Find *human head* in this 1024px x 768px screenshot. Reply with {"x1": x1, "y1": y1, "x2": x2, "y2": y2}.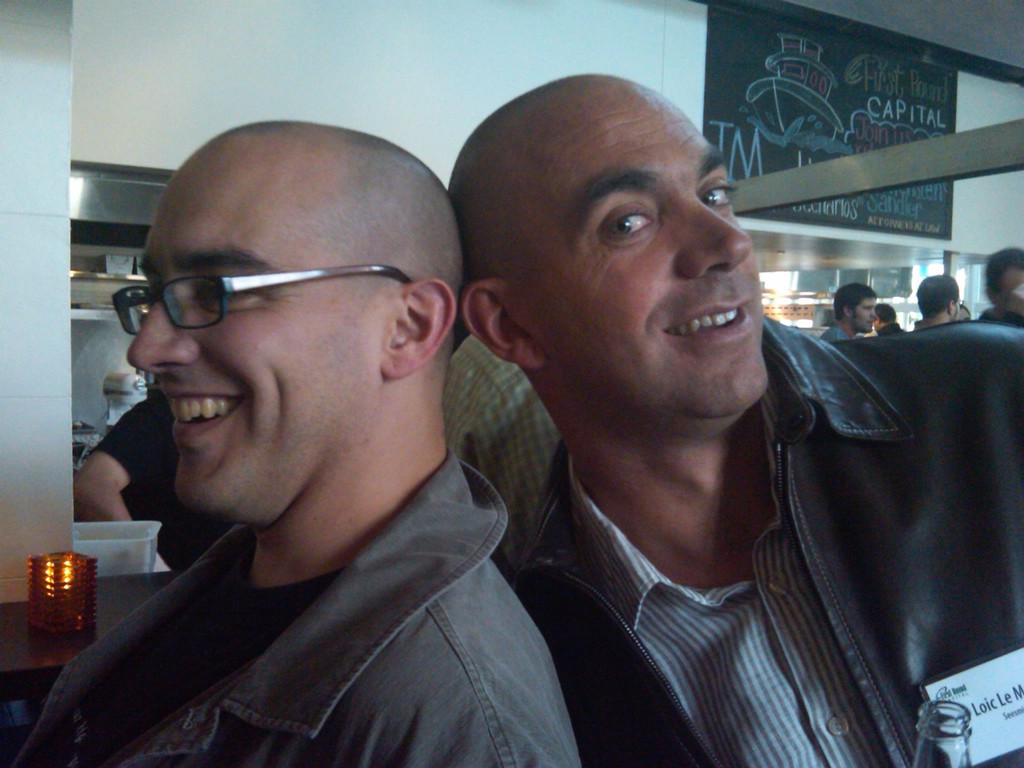
{"x1": 124, "y1": 119, "x2": 465, "y2": 527}.
